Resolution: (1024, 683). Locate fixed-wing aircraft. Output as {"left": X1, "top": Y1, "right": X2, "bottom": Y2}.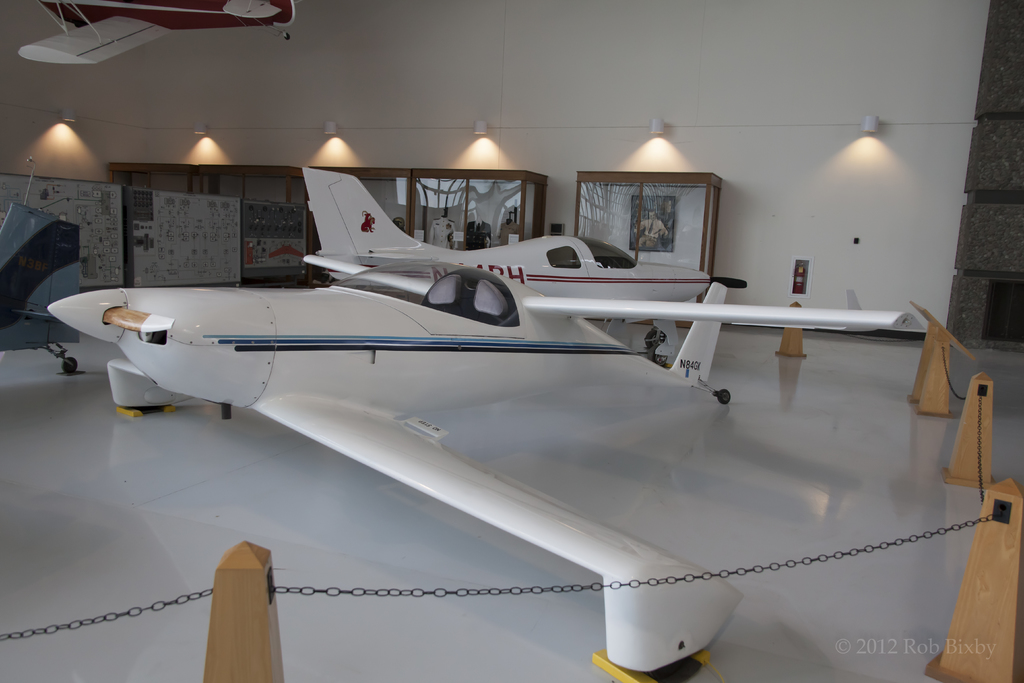
{"left": 287, "top": 165, "right": 927, "bottom": 368}.
